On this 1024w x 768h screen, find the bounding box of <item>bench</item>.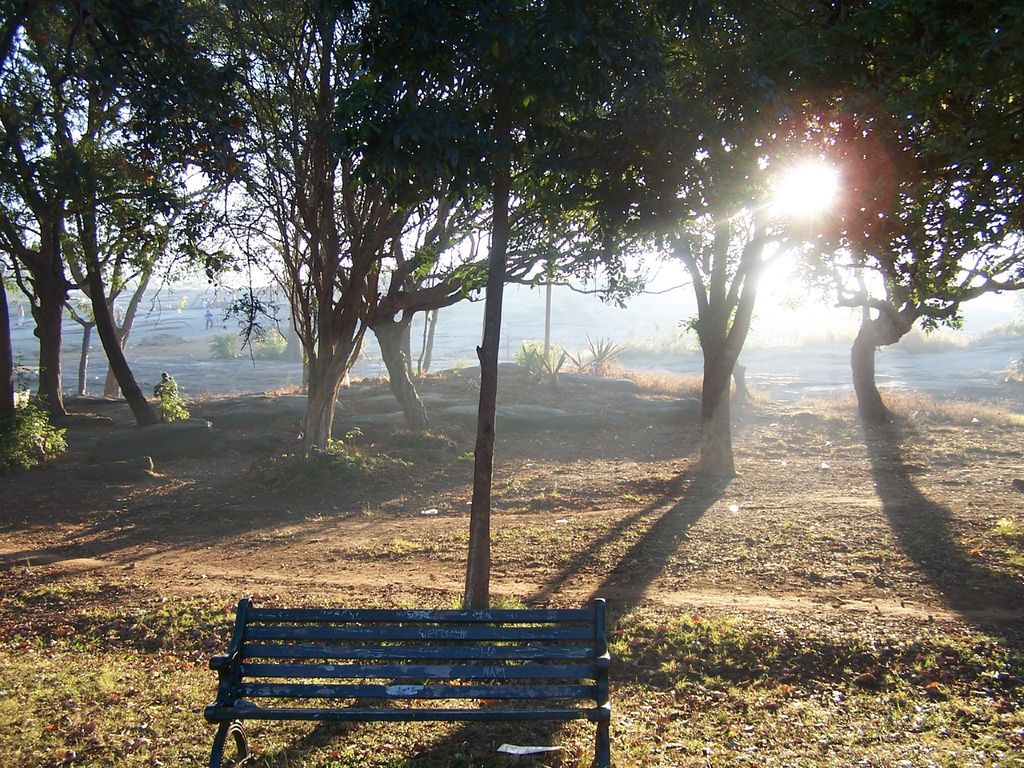
Bounding box: (x1=216, y1=610, x2=607, y2=764).
